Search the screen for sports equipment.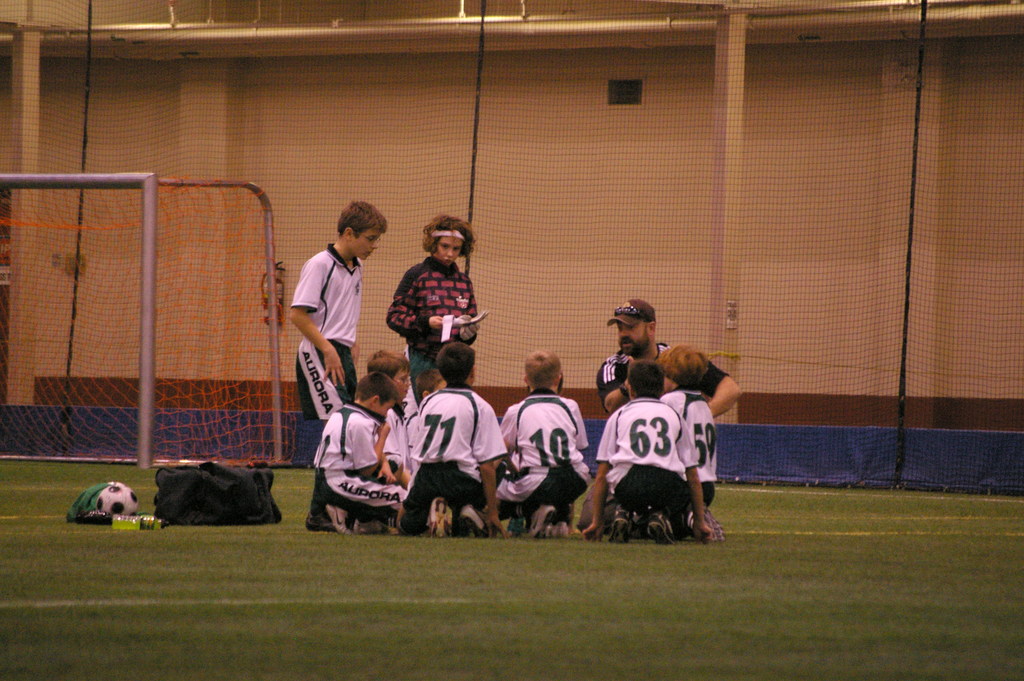
Found at 458, 501, 488, 533.
